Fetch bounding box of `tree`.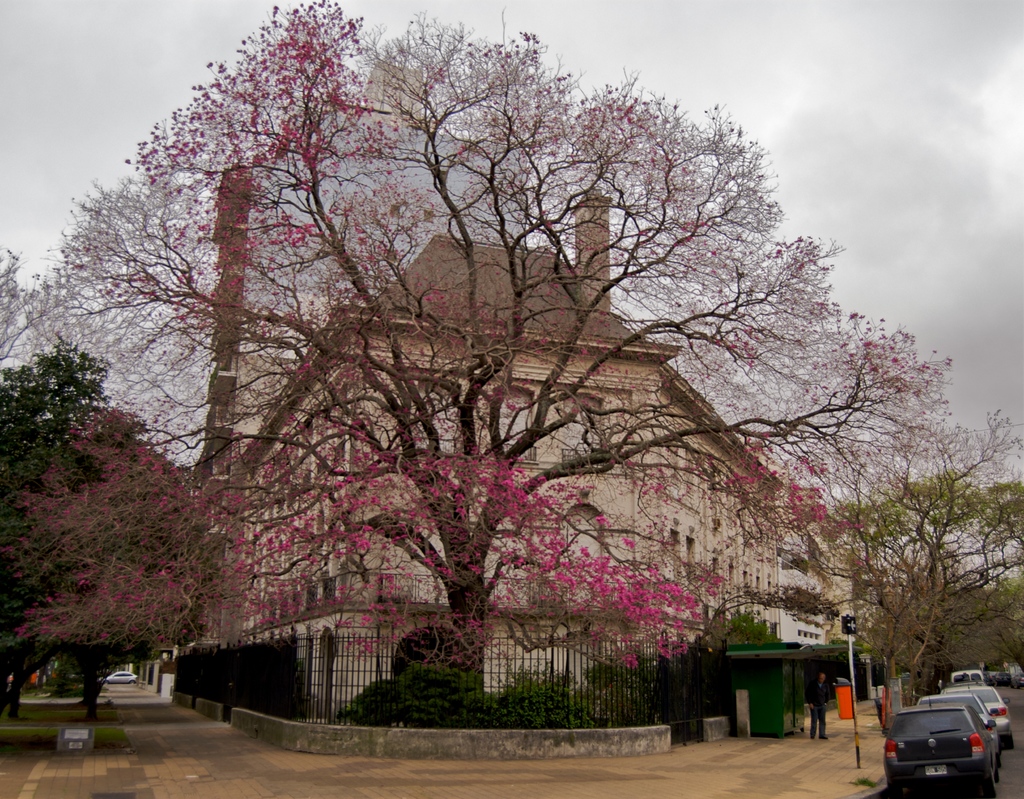
Bbox: box(0, 223, 248, 723).
